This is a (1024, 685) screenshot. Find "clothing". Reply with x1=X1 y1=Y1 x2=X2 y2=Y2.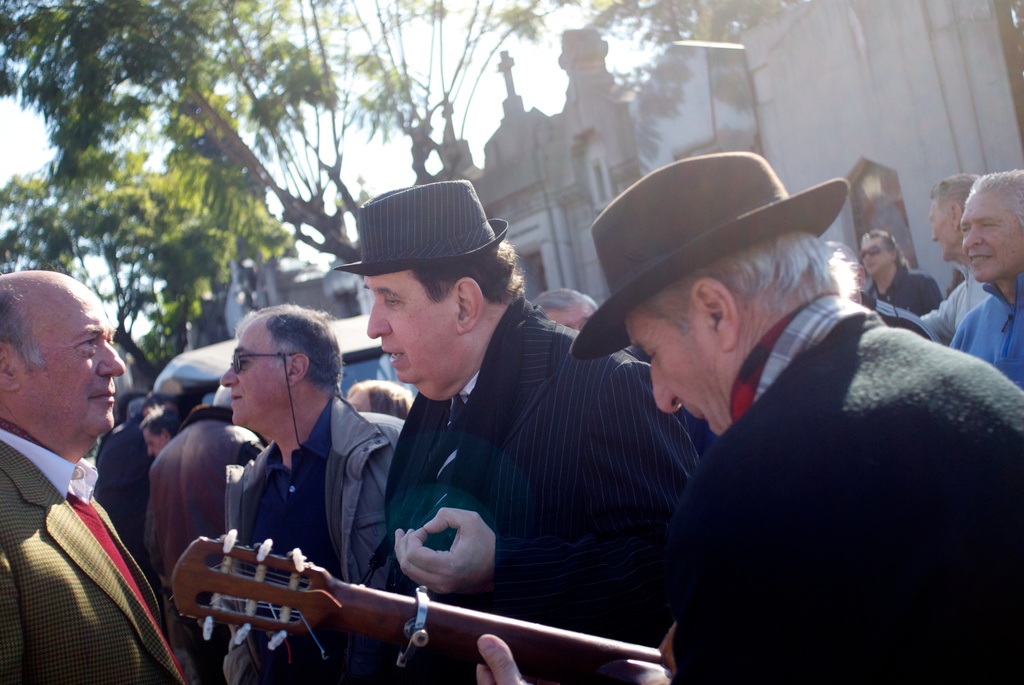
x1=8 y1=388 x2=170 y2=679.
